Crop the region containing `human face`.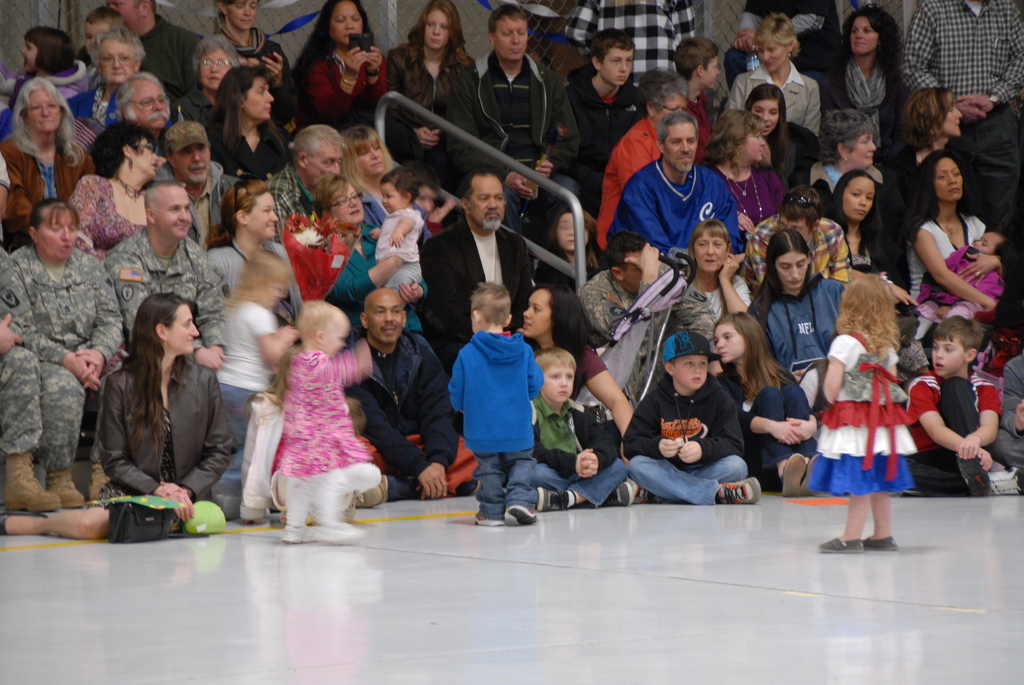
Crop region: box(602, 51, 635, 84).
